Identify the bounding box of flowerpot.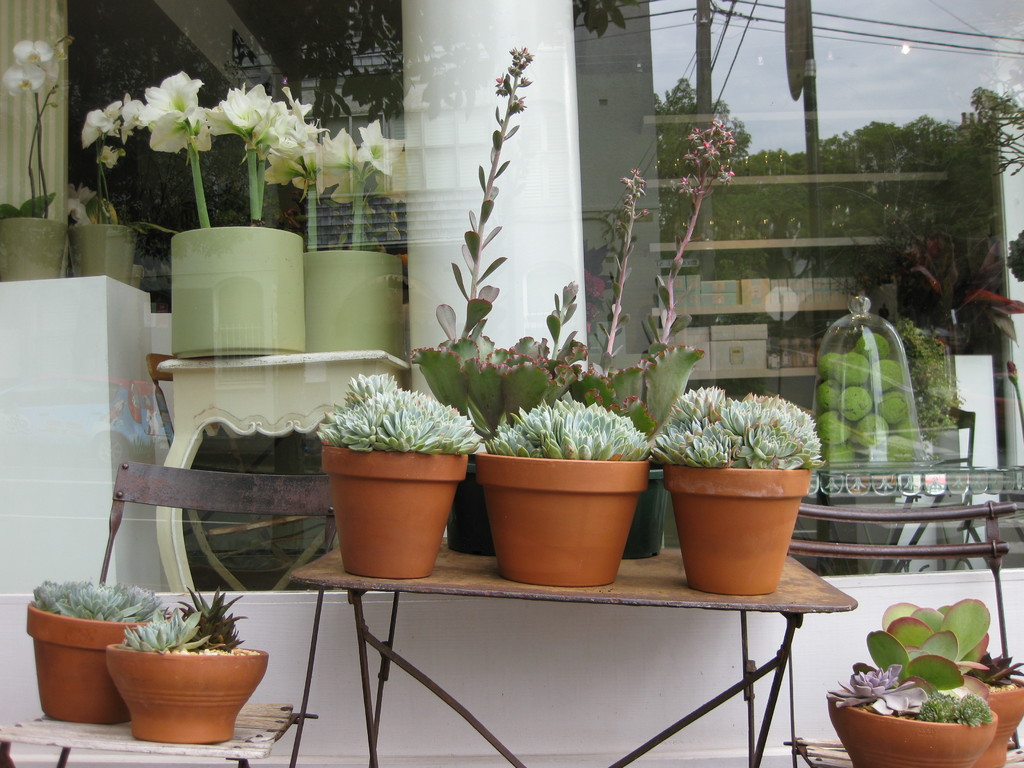
detection(173, 228, 306, 353).
